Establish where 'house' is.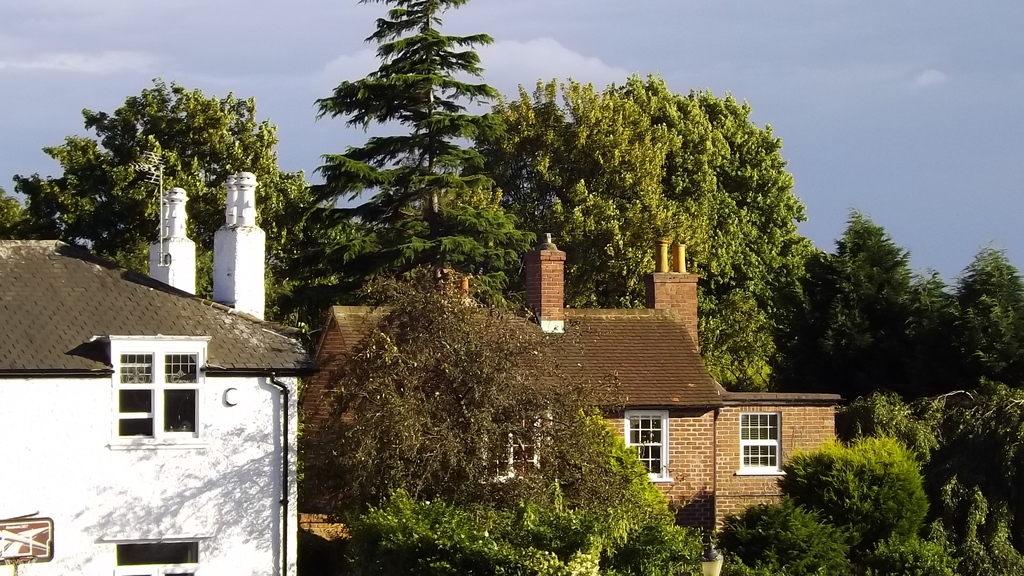
Established at bbox=[0, 152, 308, 575].
